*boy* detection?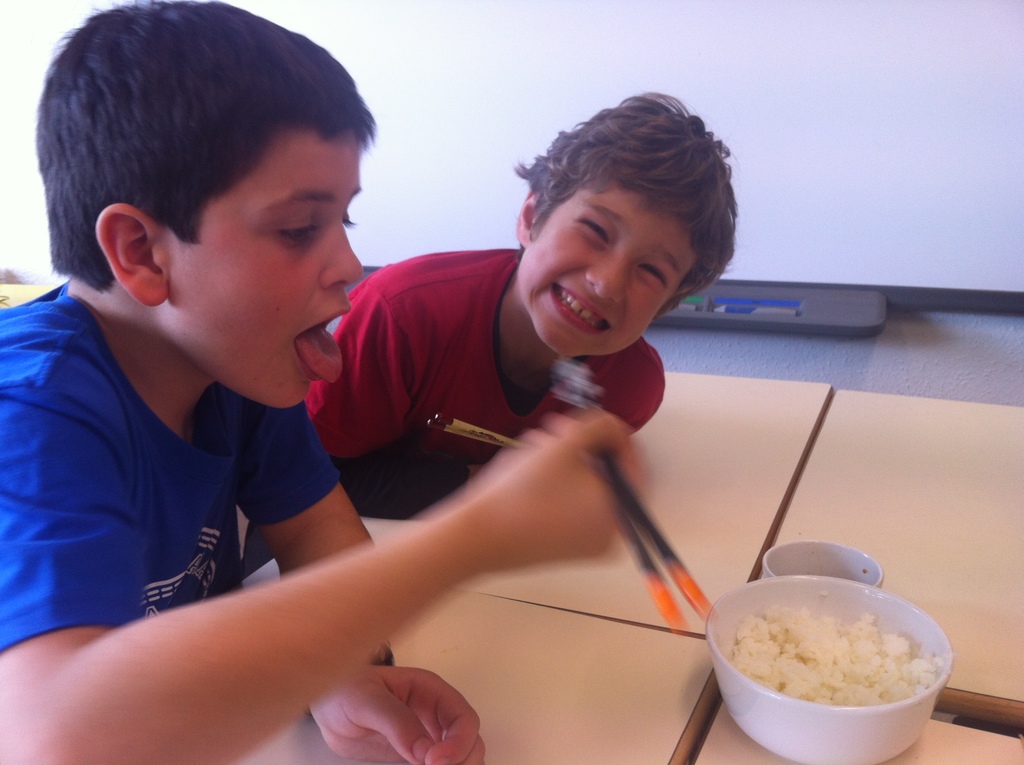
x1=0, y1=0, x2=658, y2=764
